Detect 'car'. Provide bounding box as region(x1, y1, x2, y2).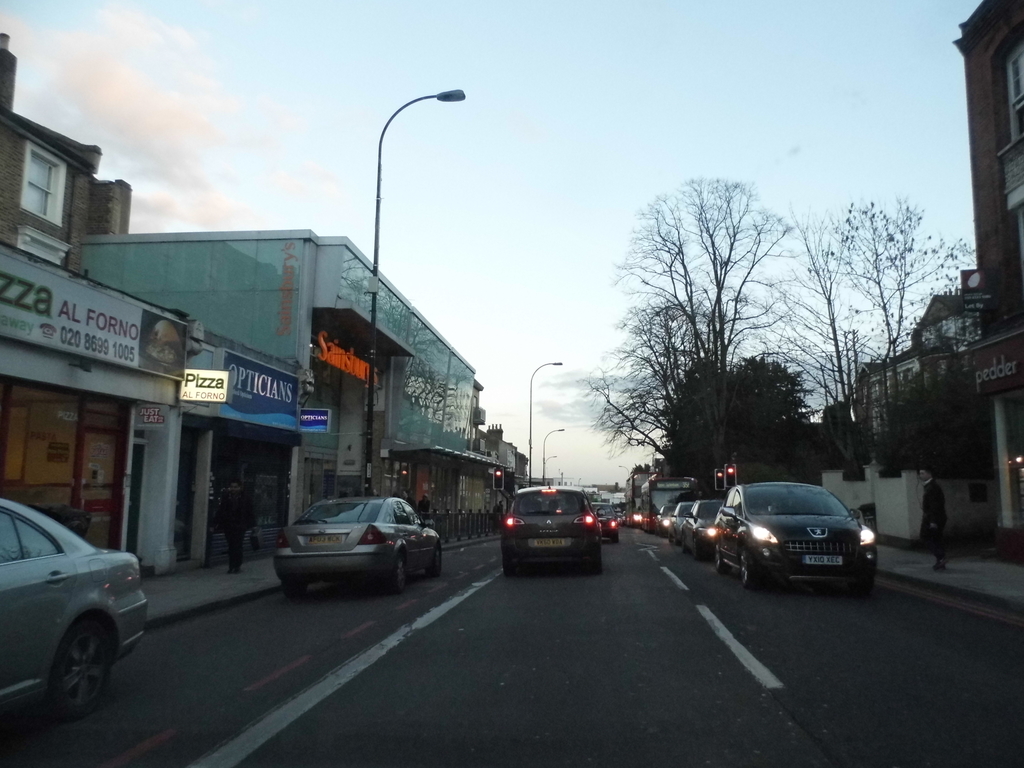
region(715, 481, 877, 584).
